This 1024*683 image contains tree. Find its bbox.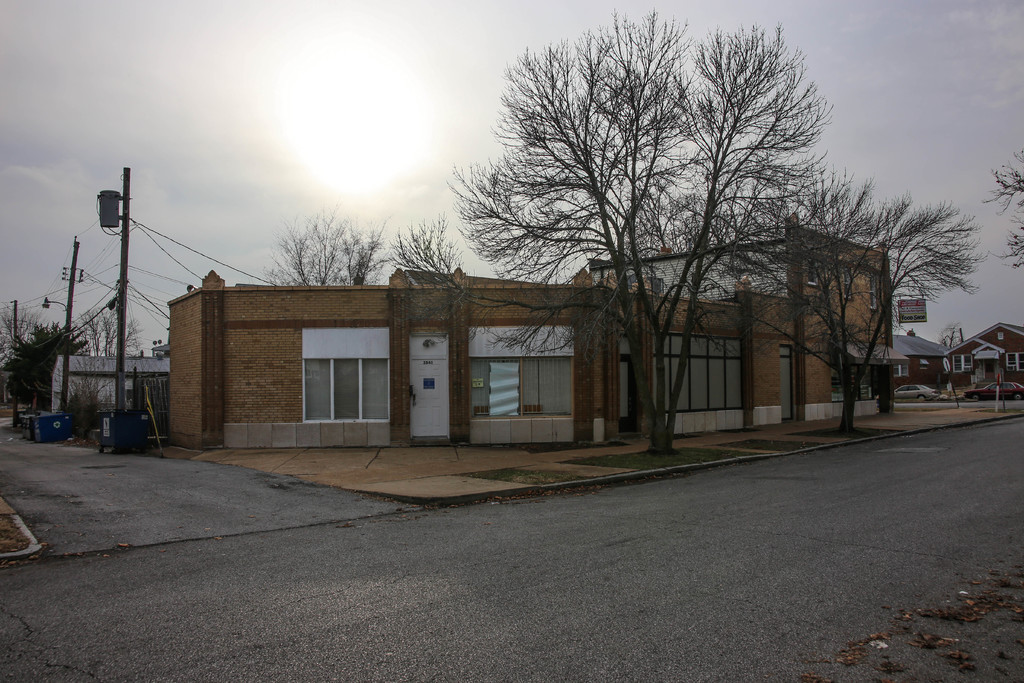
left=1, top=319, right=92, bottom=411.
